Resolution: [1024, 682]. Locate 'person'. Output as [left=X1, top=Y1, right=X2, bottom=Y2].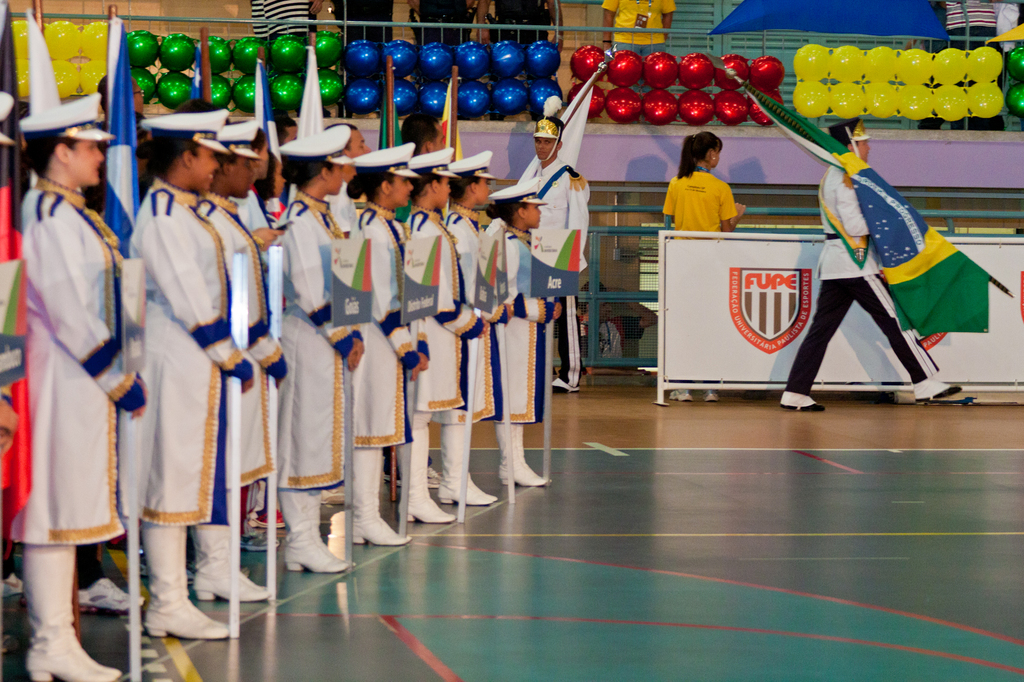
[left=780, top=119, right=960, bottom=409].
